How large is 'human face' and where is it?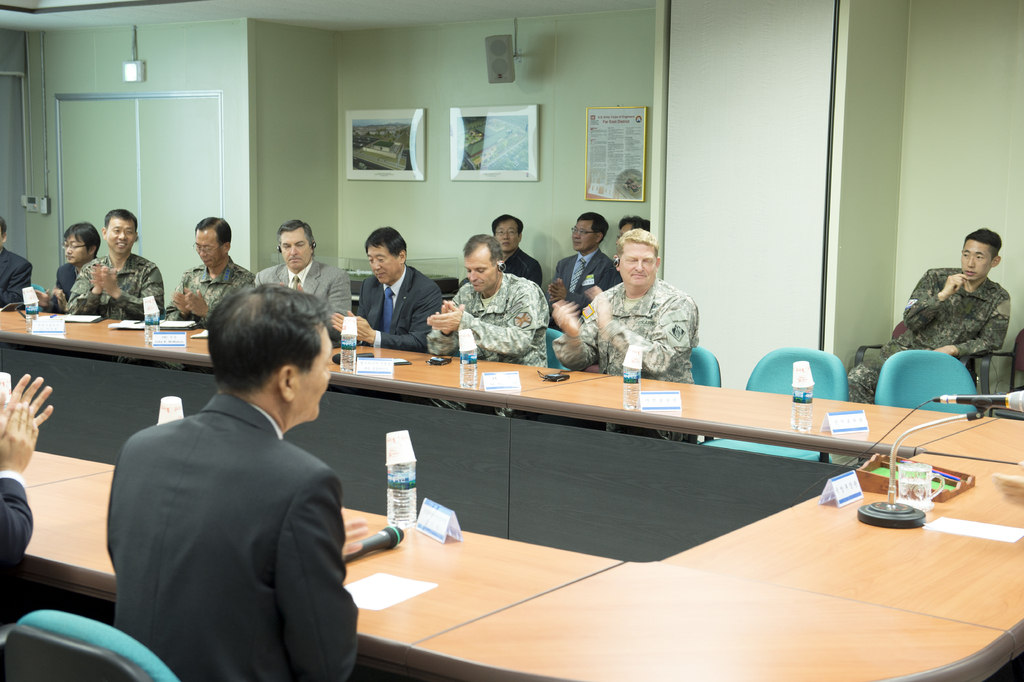
Bounding box: region(572, 218, 594, 249).
